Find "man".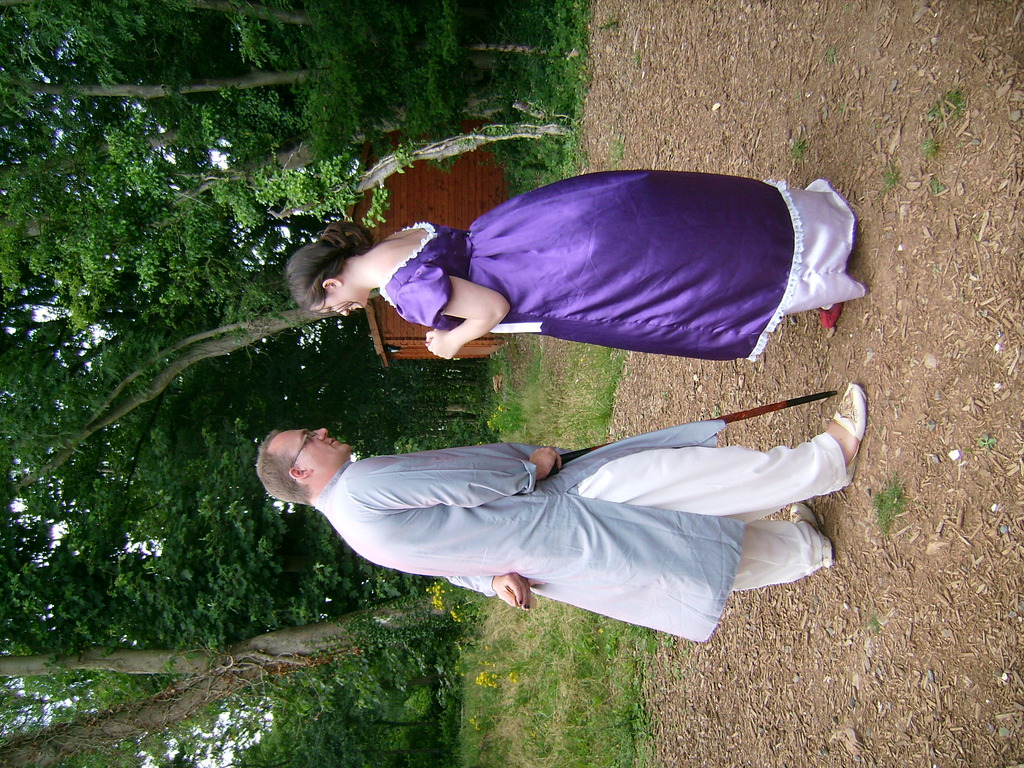
<bbox>181, 363, 857, 658</bbox>.
